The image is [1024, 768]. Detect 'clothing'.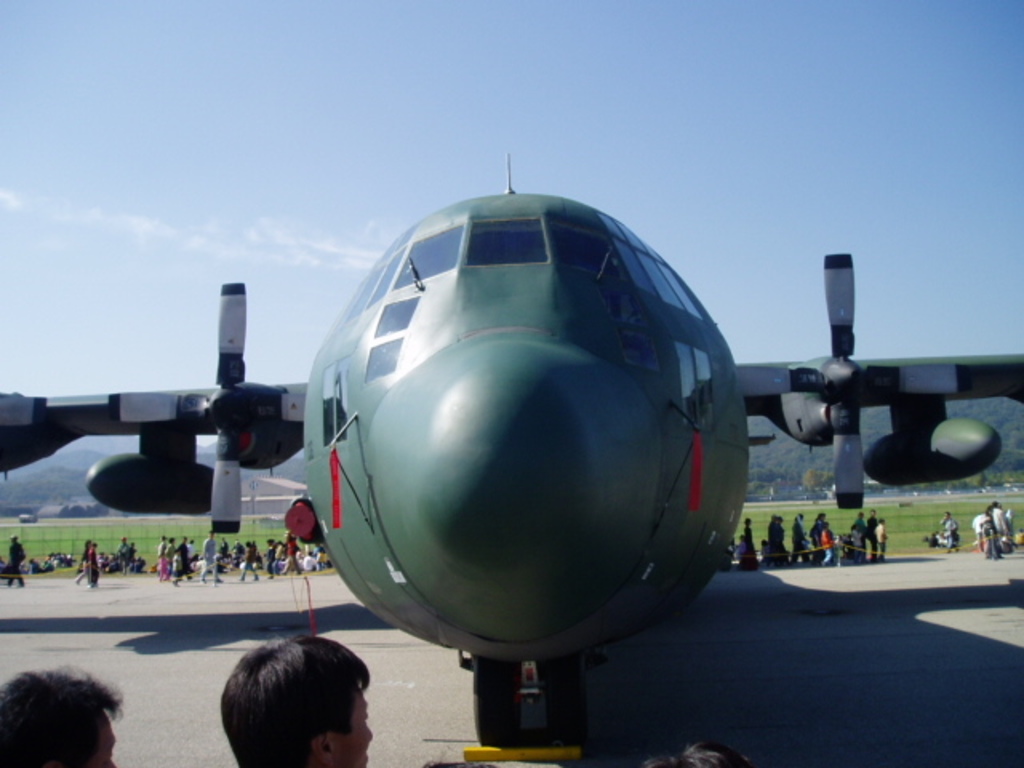
Detection: [x1=282, y1=536, x2=304, y2=571].
